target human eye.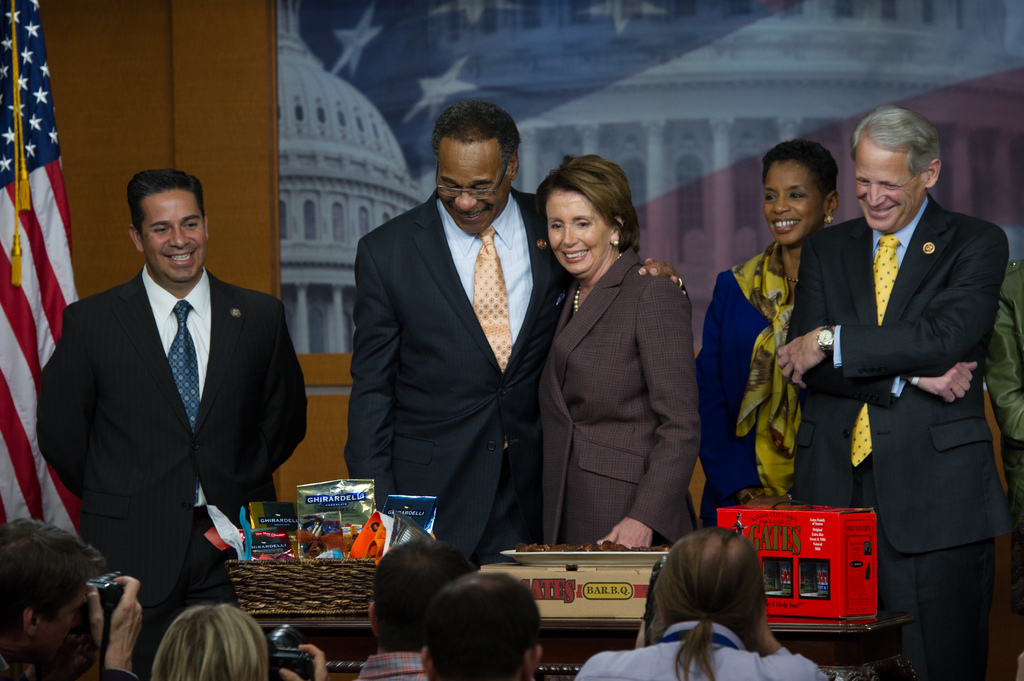
Target region: box=[182, 216, 202, 232].
